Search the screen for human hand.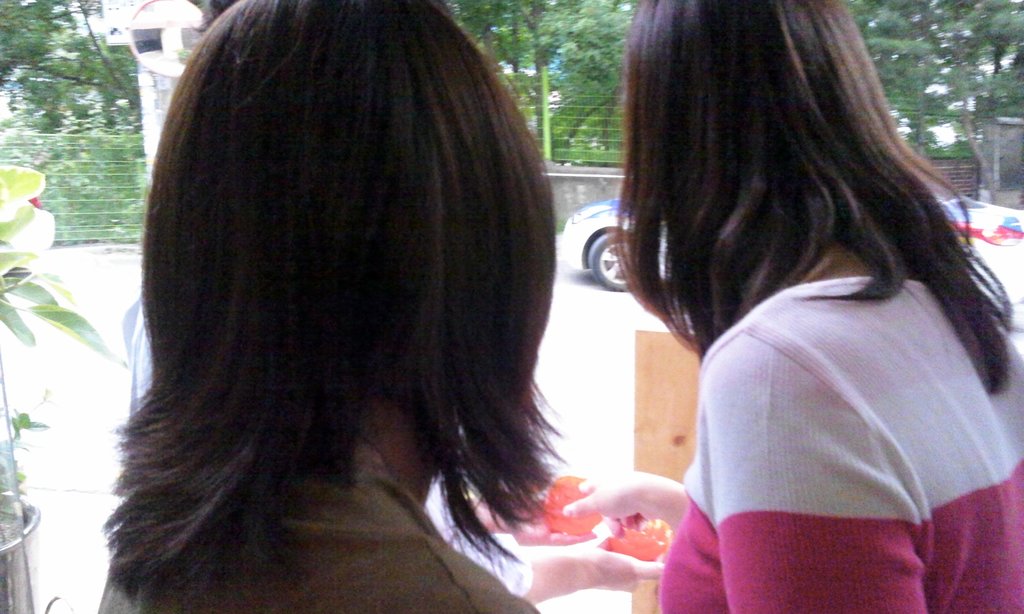
Found at pyautogui.locateOnScreen(562, 467, 671, 536).
